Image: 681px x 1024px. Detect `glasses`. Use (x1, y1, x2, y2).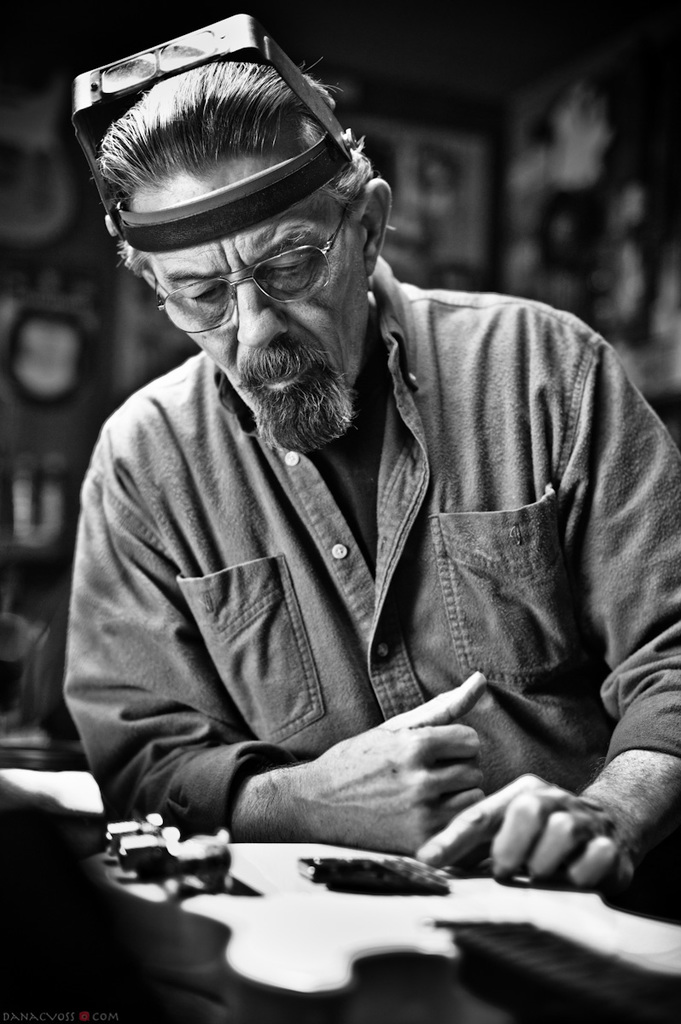
(148, 183, 365, 346).
